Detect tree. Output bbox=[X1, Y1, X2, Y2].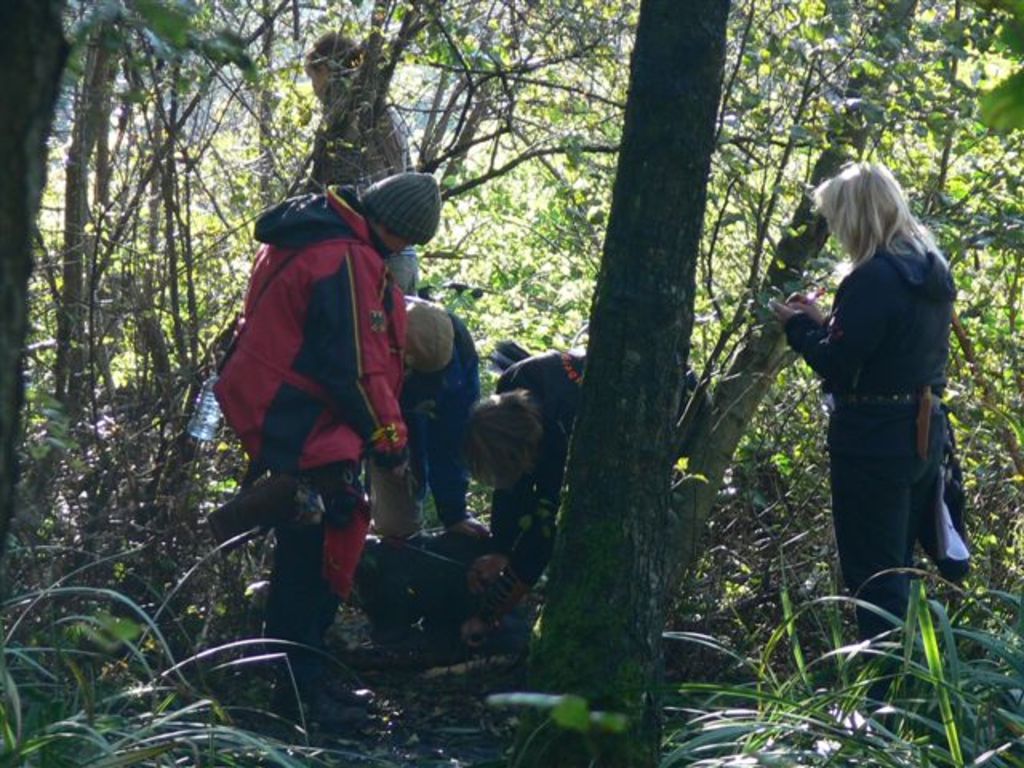
bbox=[0, 2, 78, 554].
